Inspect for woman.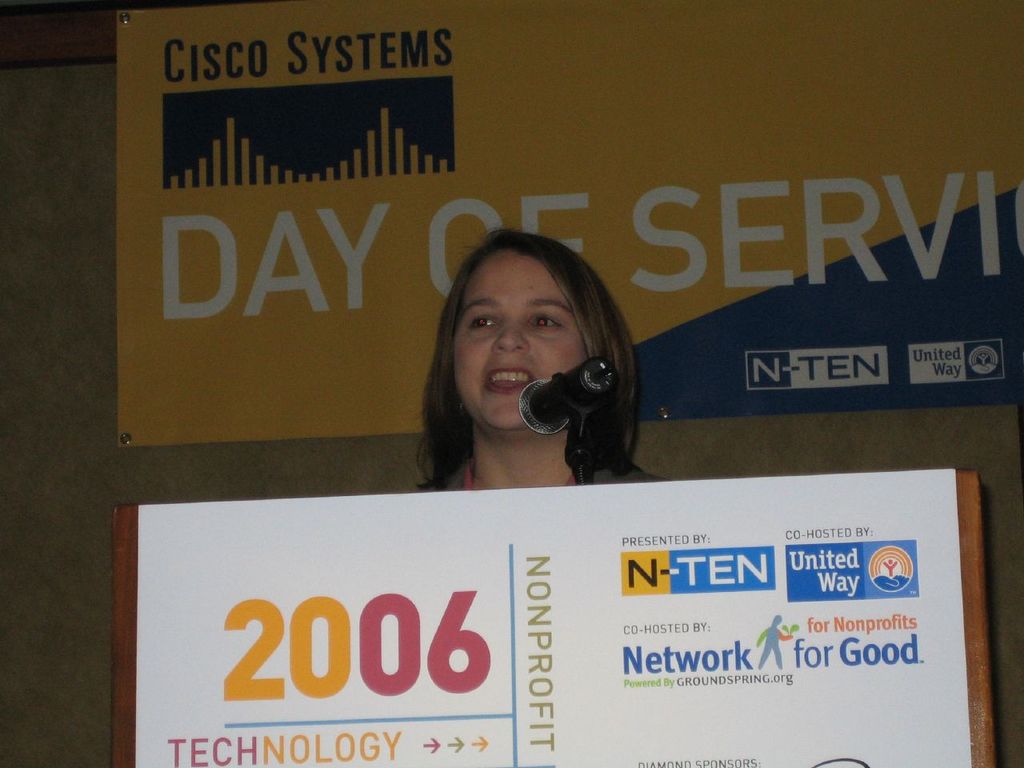
Inspection: BBox(374, 227, 668, 521).
